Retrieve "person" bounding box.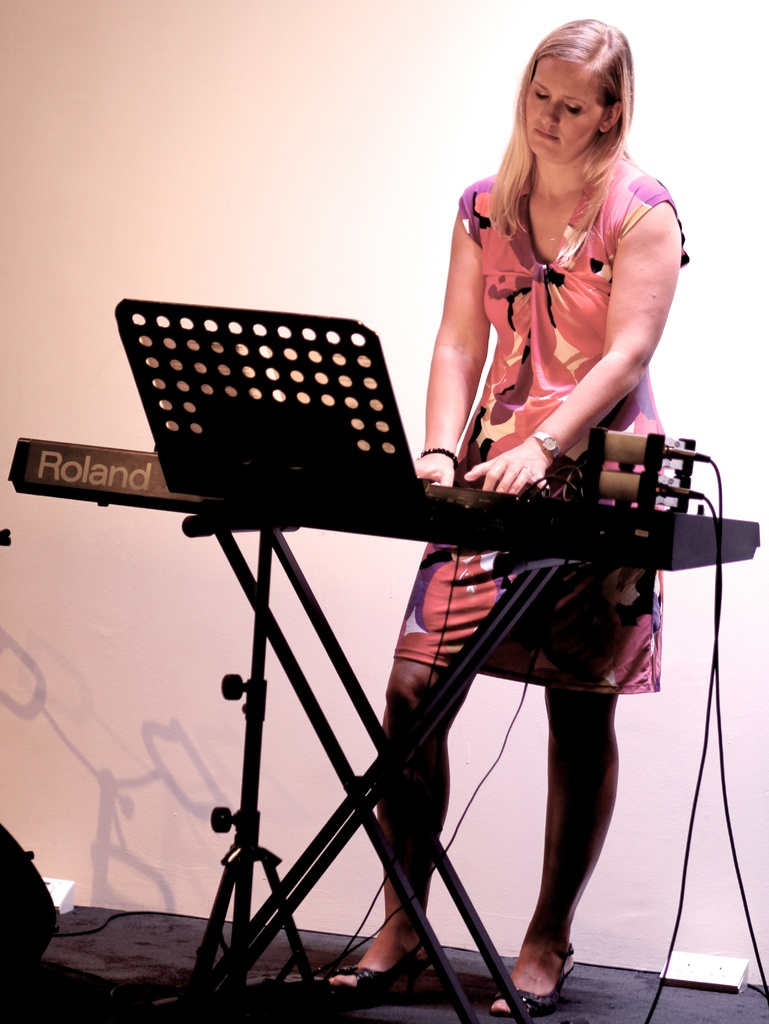
Bounding box: box(248, 29, 669, 1023).
